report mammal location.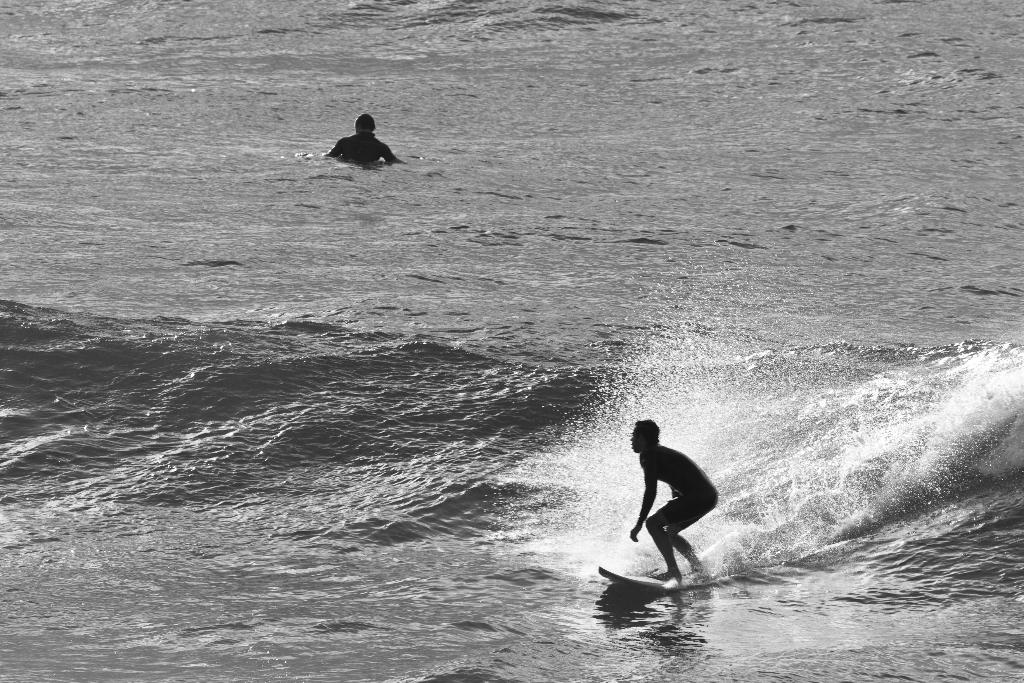
Report: <region>623, 425, 728, 597</region>.
